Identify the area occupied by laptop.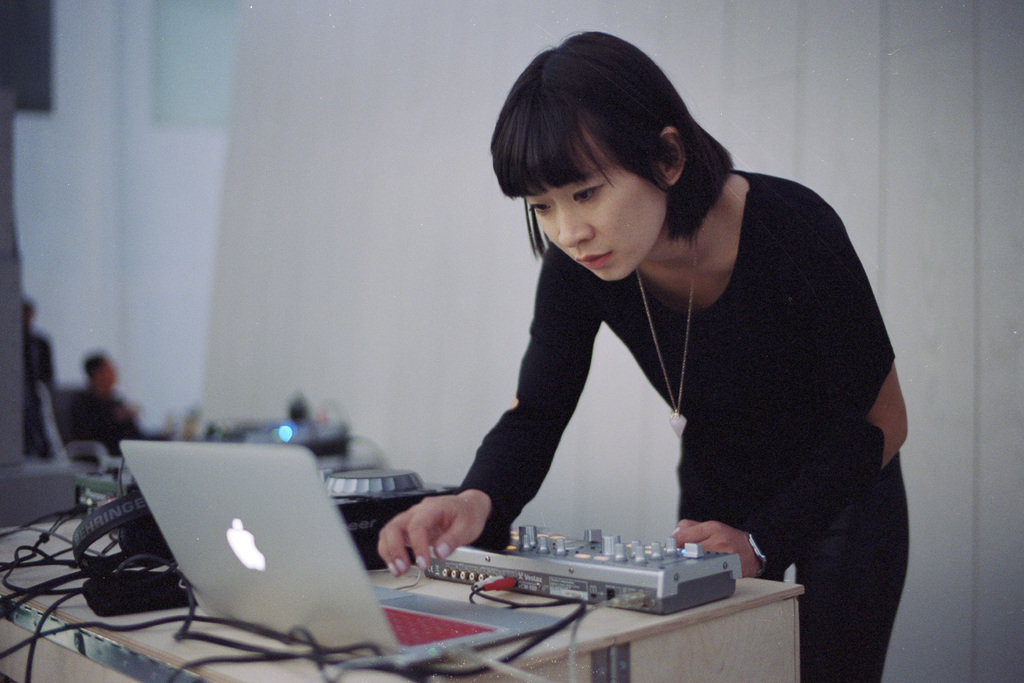
Area: (left=60, top=426, right=543, bottom=654).
